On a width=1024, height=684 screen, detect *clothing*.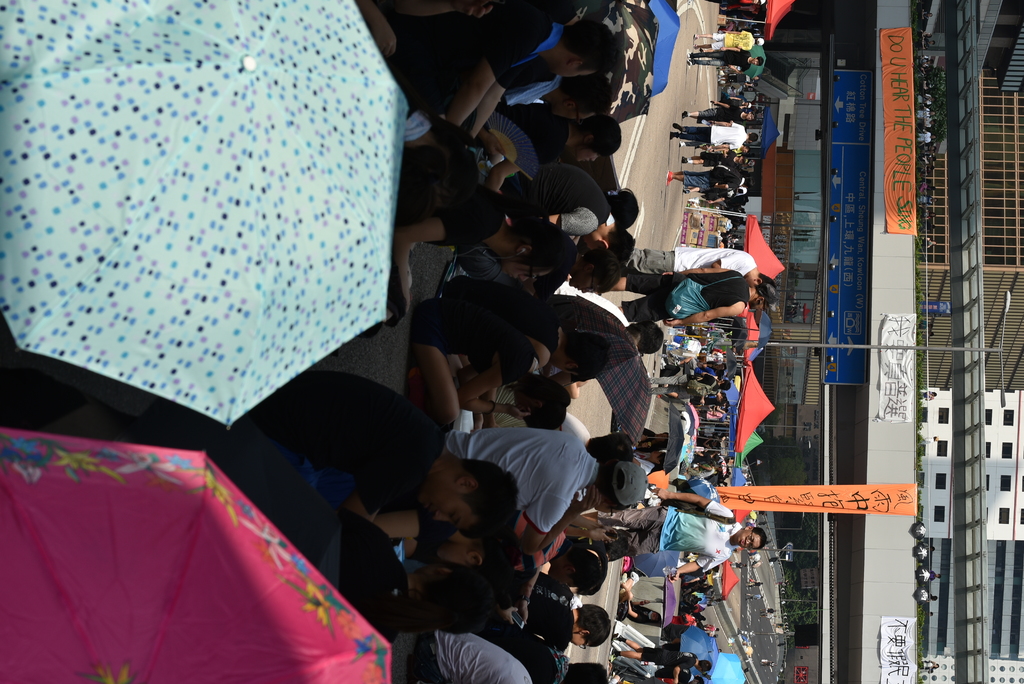
353 0 610 311.
